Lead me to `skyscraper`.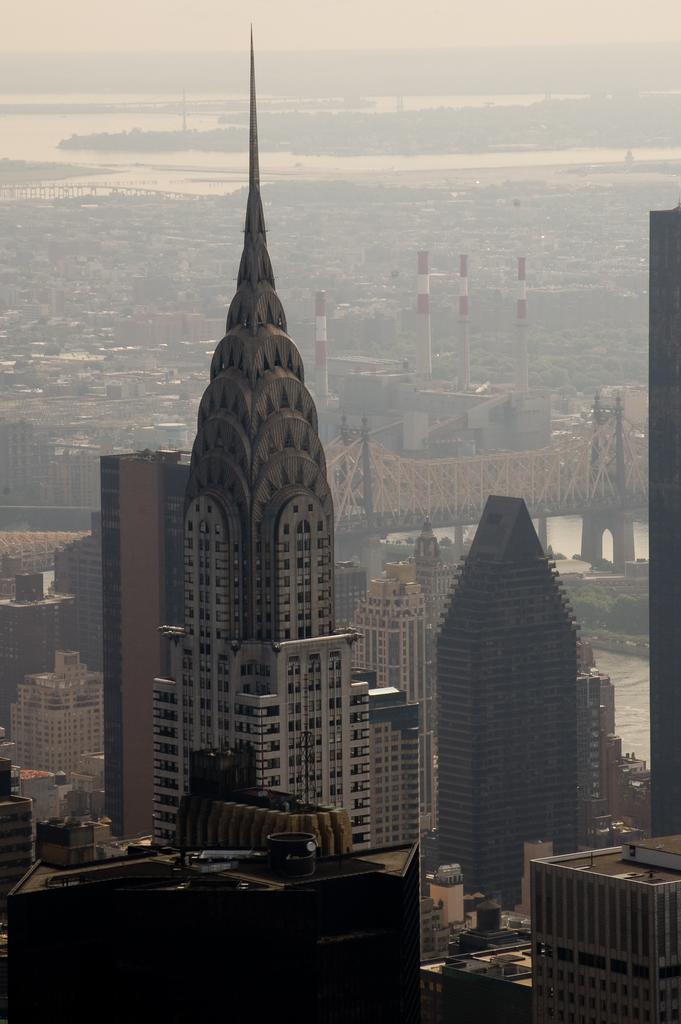
Lead to x1=154, y1=20, x2=369, y2=857.
